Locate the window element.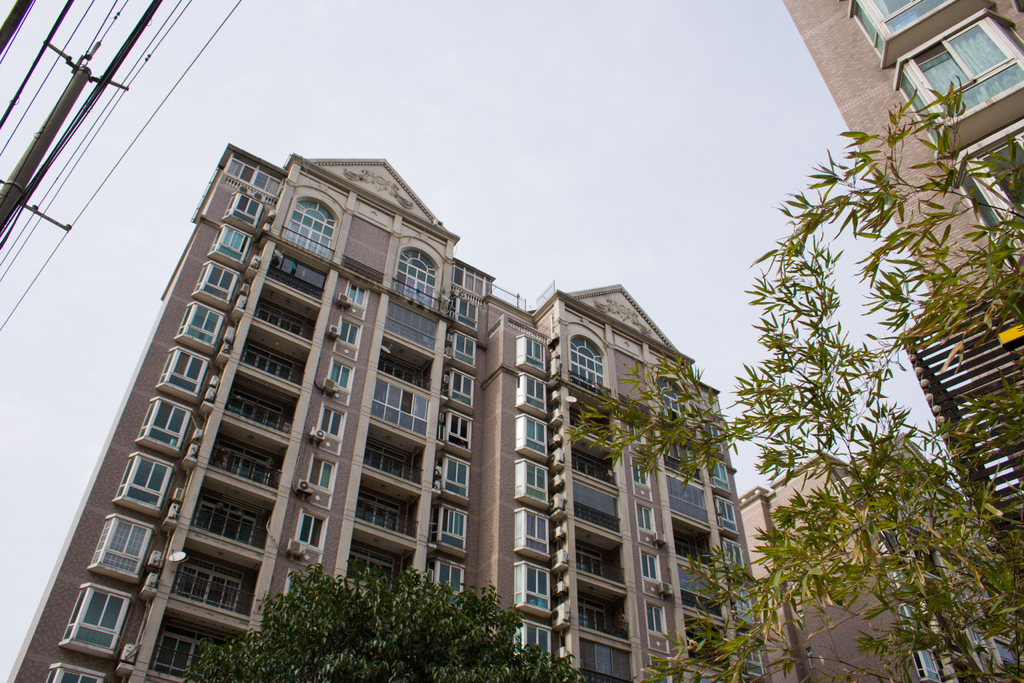
Element bbox: (212,435,274,486).
